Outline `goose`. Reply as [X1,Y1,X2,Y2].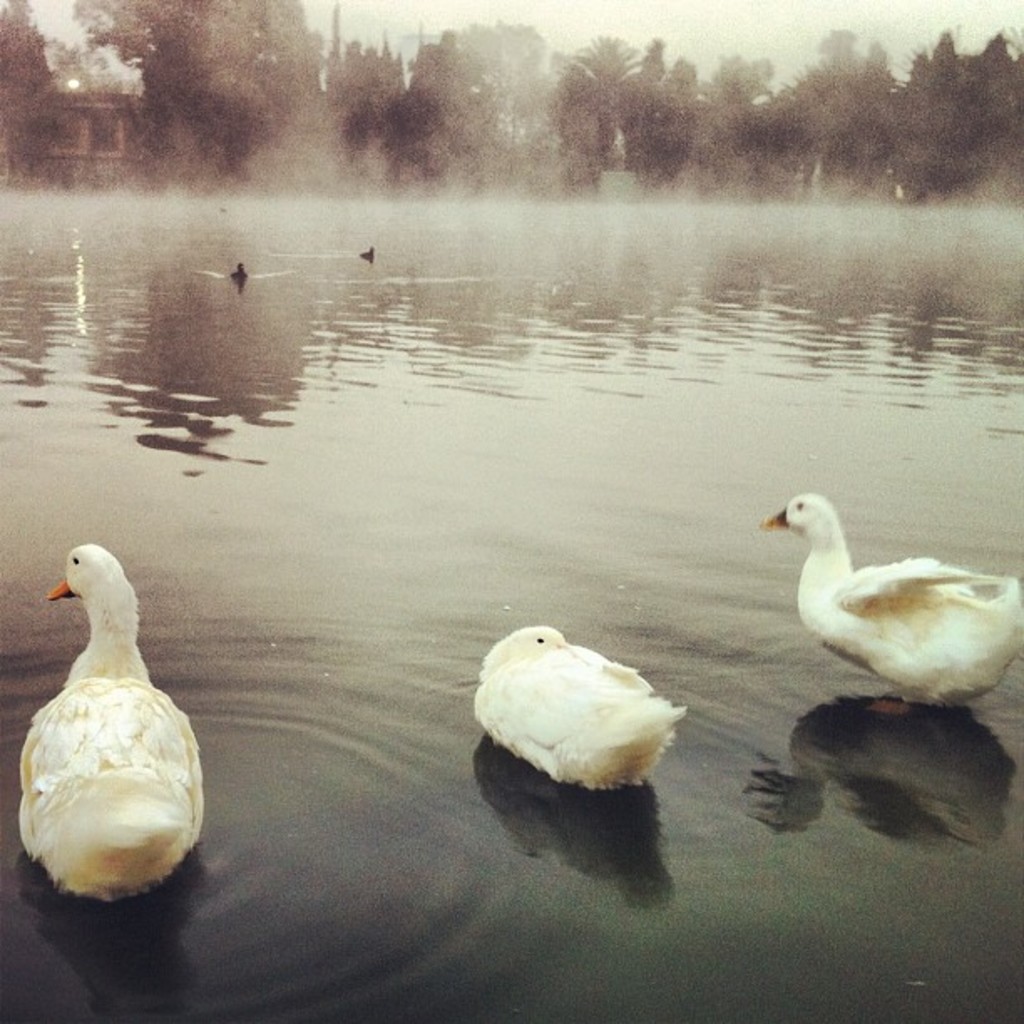
[768,485,1023,718].
